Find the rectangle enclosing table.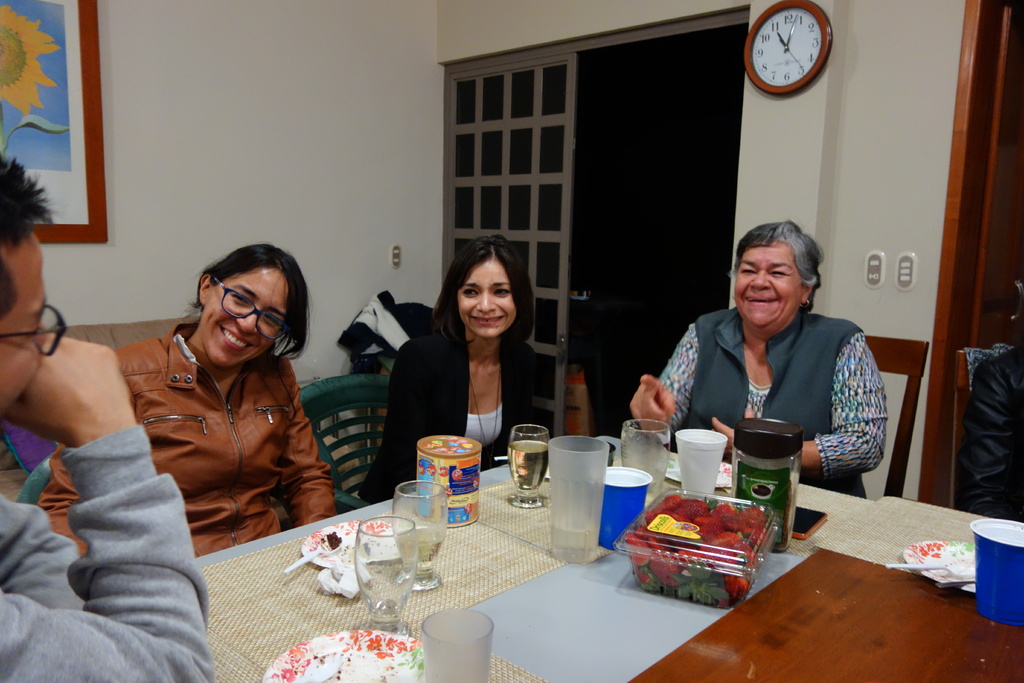
<region>193, 429, 1023, 682</region>.
